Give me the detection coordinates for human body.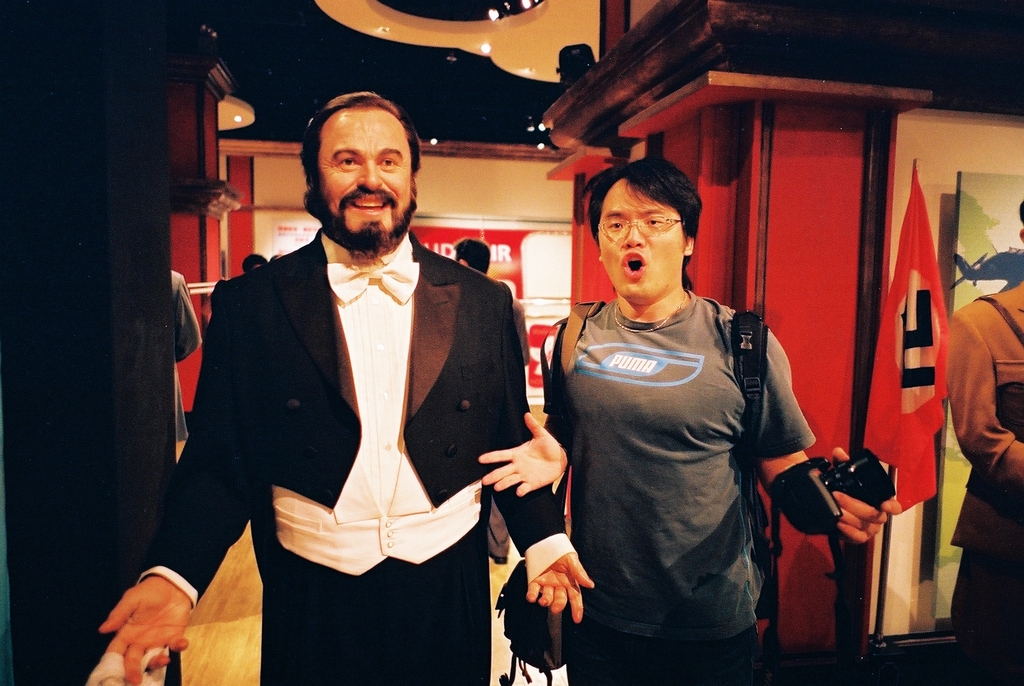
945 204 1023 685.
